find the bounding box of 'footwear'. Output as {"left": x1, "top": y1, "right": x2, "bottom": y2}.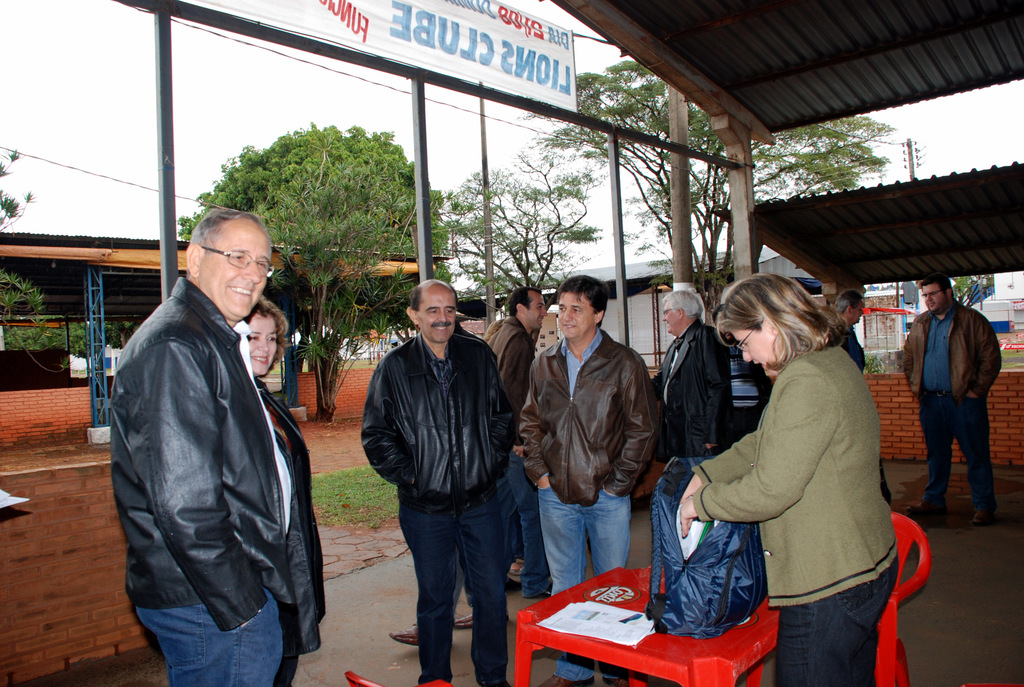
{"left": 538, "top": 674, "right": 596, "bottom": 686}.
